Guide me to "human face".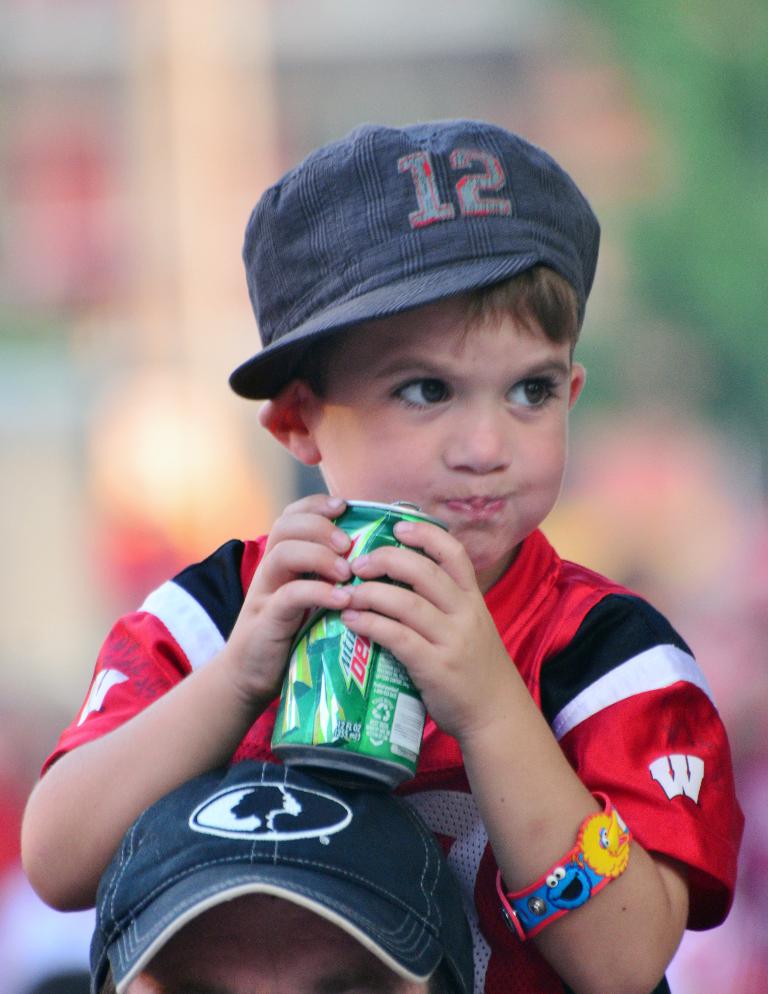
Guidance: BBox(124, 900, 423, 993).
